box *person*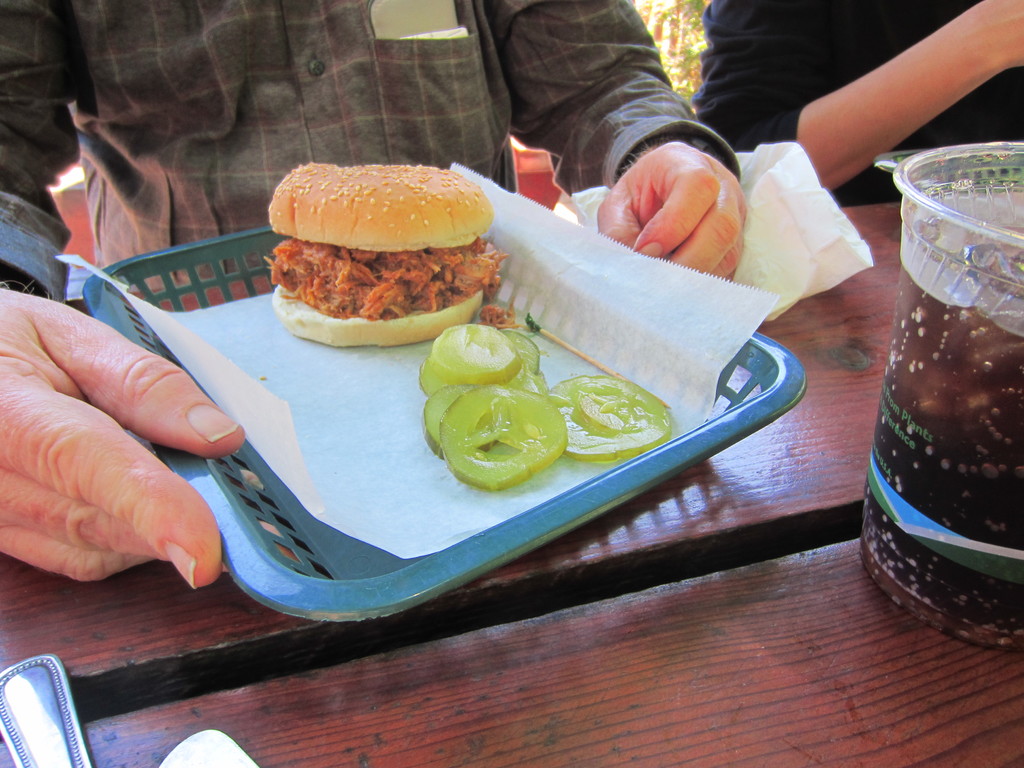
[x1=692, y1=0, x2=1023, y2=204]
